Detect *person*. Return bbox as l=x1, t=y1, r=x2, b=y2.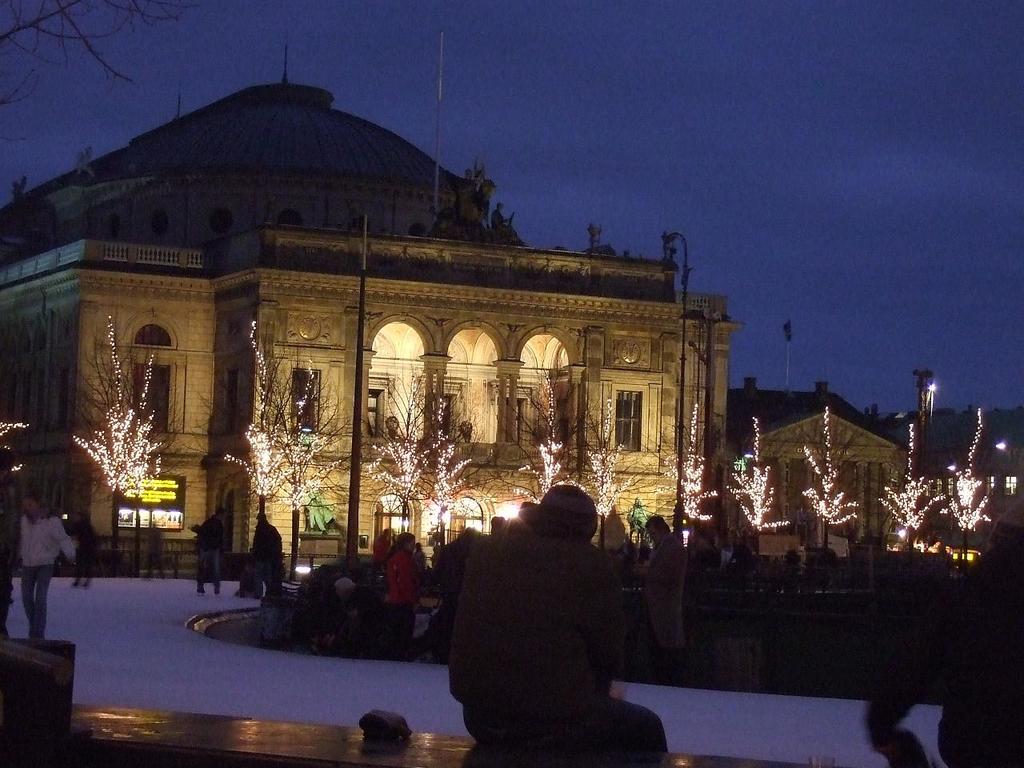
l=14, t=488, r=75, b=638.
